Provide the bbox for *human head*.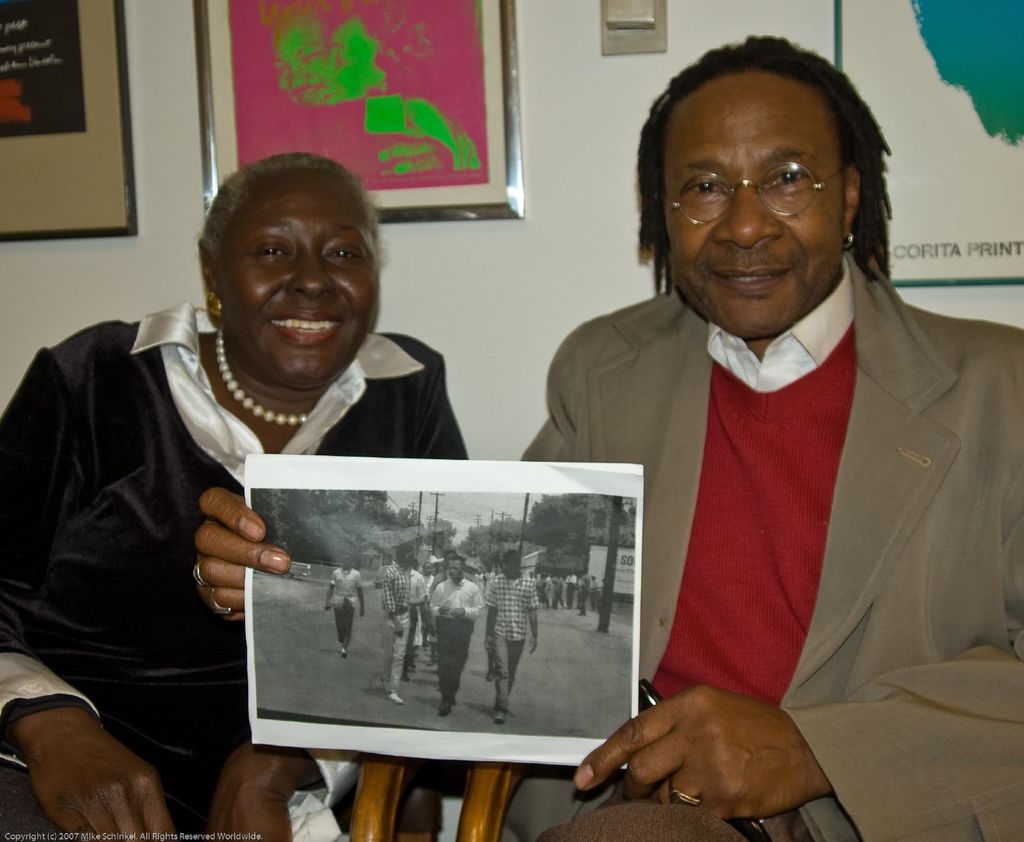
644, 38, 901, 316.
